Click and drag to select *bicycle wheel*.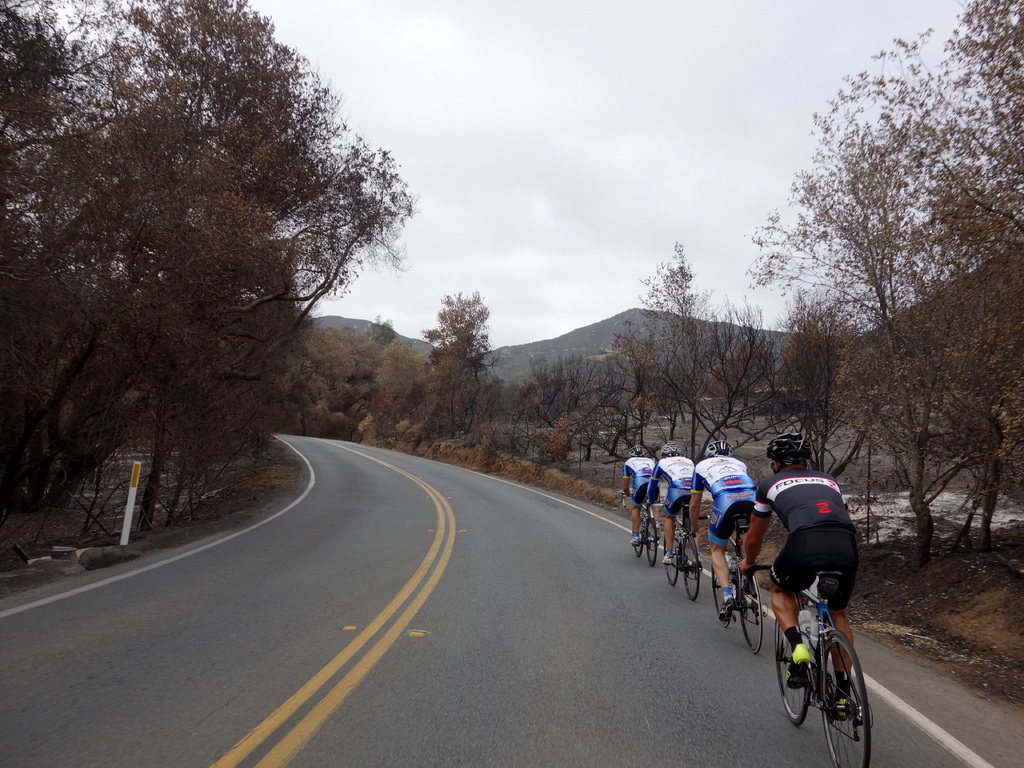
Selection: locate(710, 565, 732, 626).
